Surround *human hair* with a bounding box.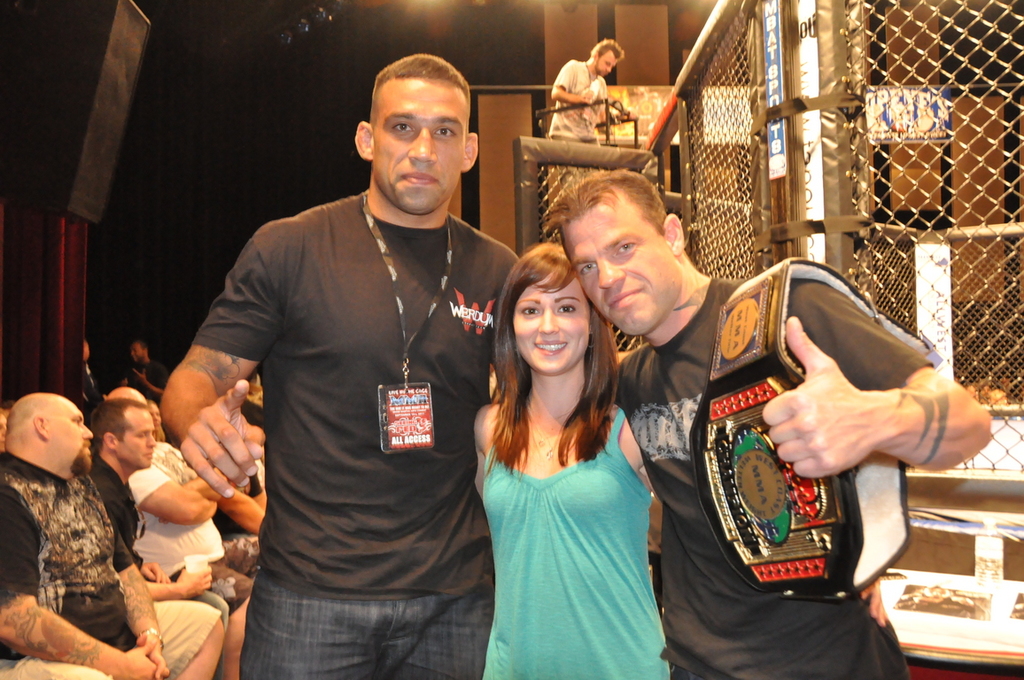
region(361, 50, 485, 218).
